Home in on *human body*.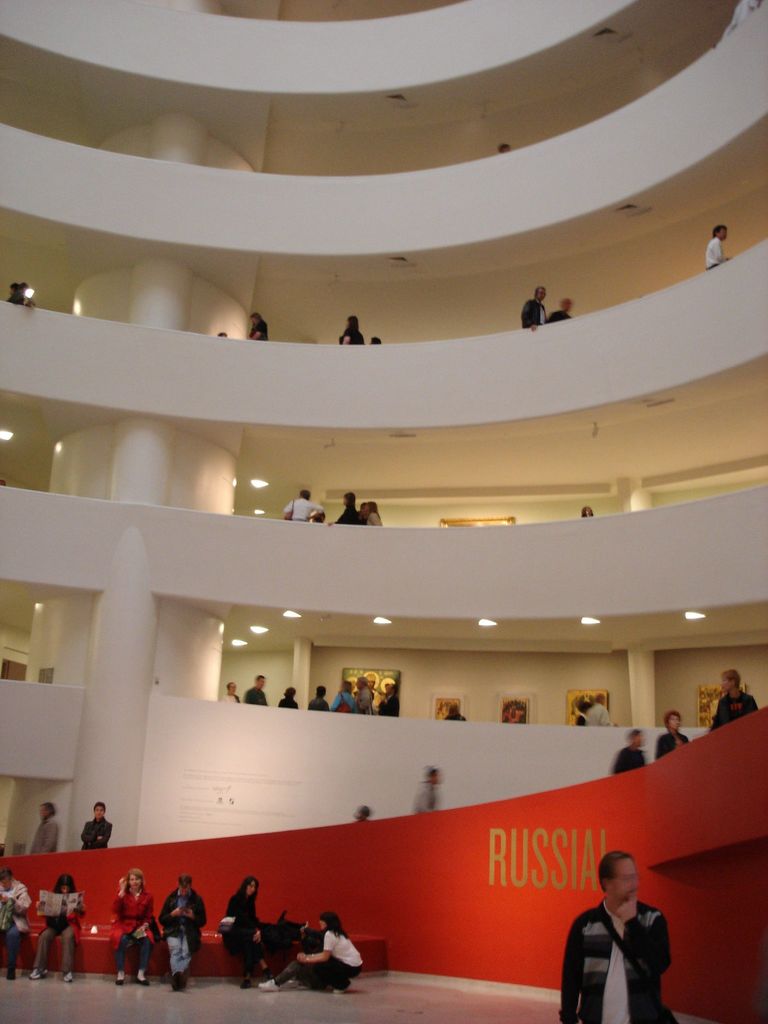
Homed in at {"x1": 607, "y1": 732, "x2": 649, "y2": 774}.
